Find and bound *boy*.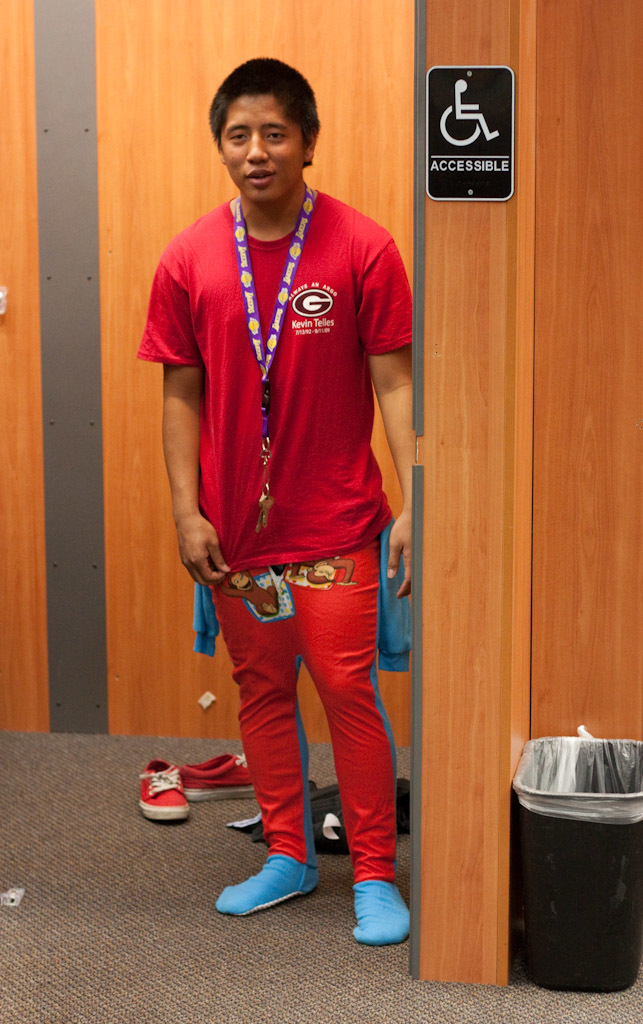
Bound: box(139, 57, 414, 944).
